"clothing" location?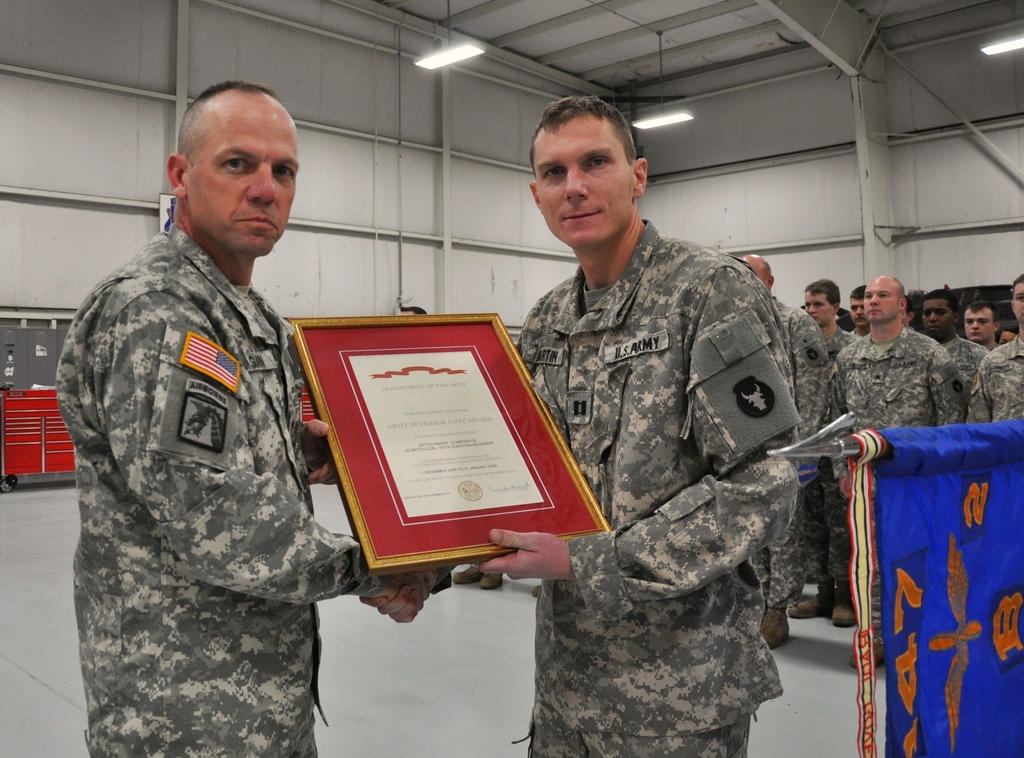
bbox=(842, 330, 871, 375)
